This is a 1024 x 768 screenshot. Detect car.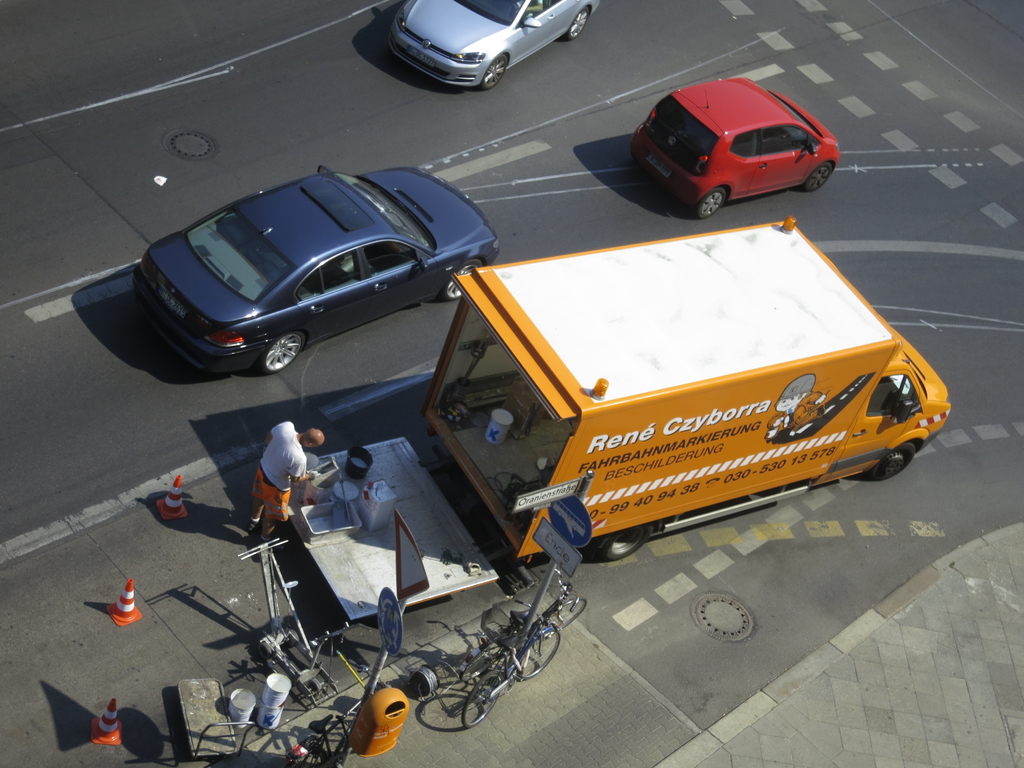
x1=388, y1=0, x2=600, y2=92.
